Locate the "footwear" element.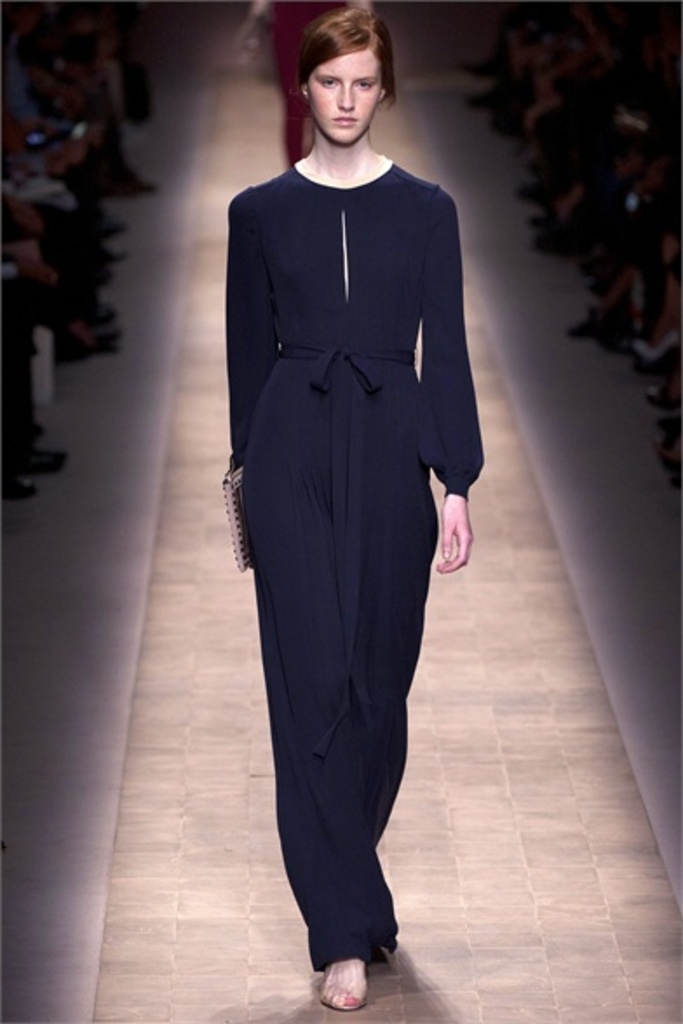
Element bbox: bbox=[51, 320, 122, 362].
